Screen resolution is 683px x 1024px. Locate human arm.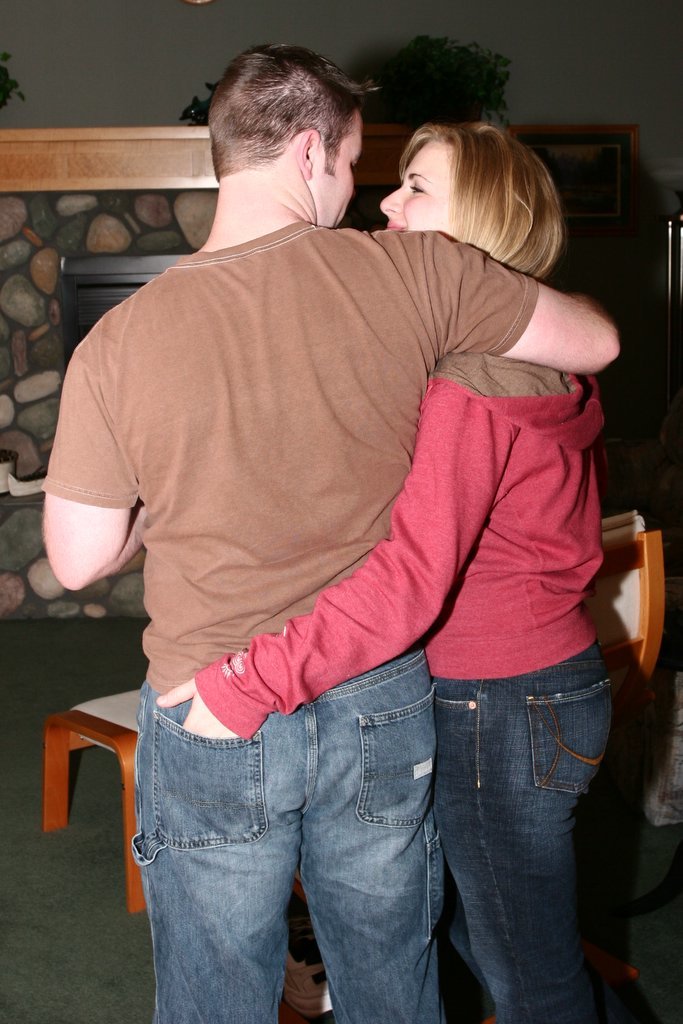
40,335,146,597.
